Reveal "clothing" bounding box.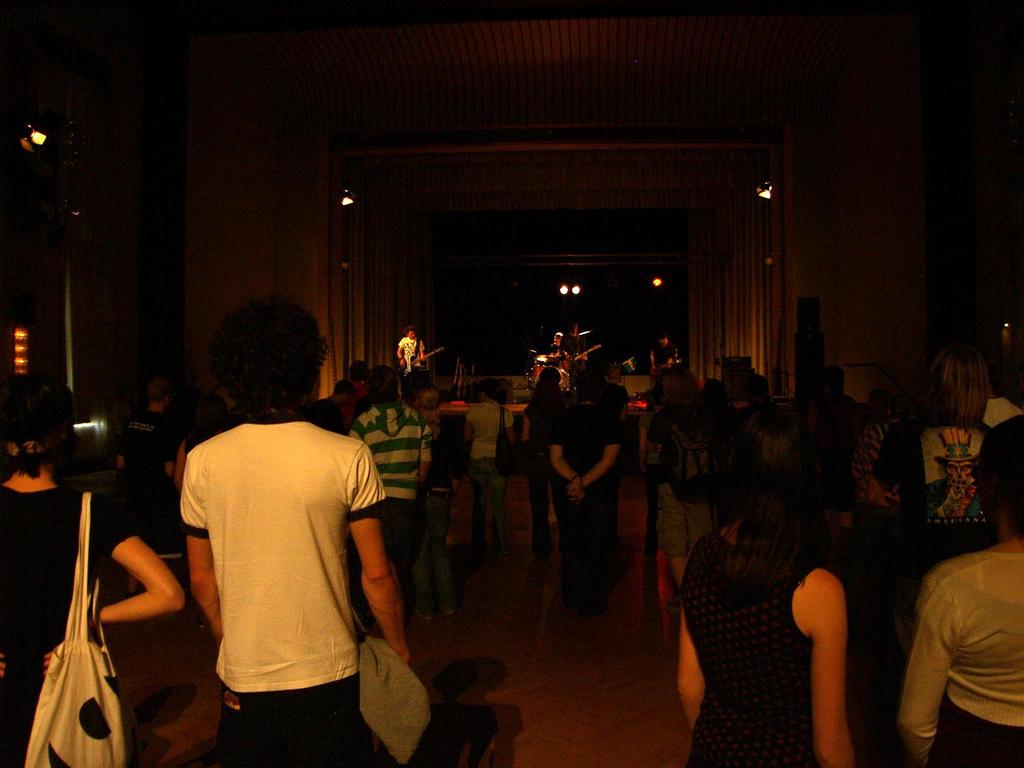
Revealed: (652, 342, 677, 373).
